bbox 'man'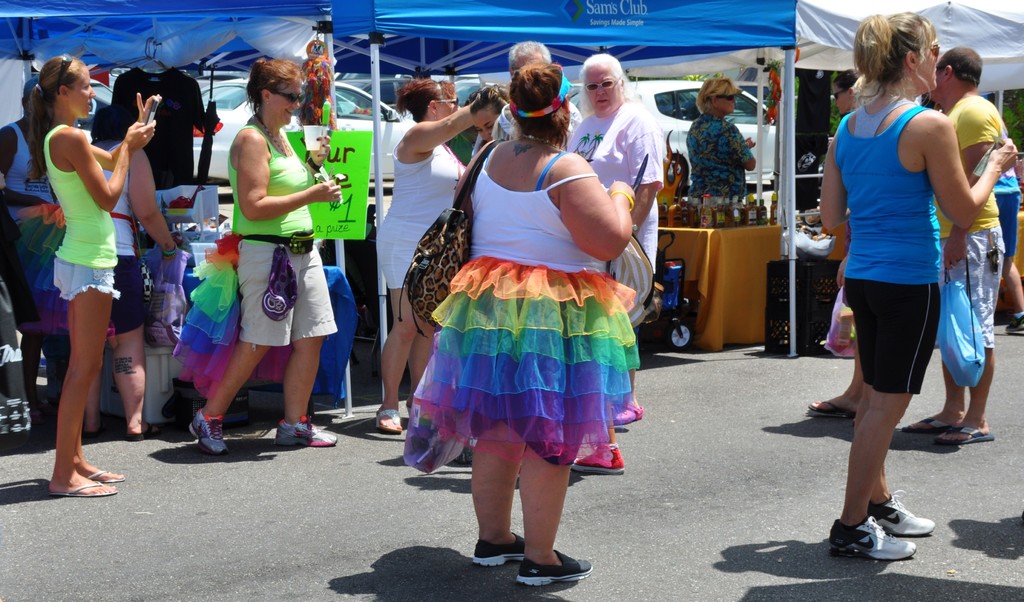
box=[897, 43, 1006, 446]
